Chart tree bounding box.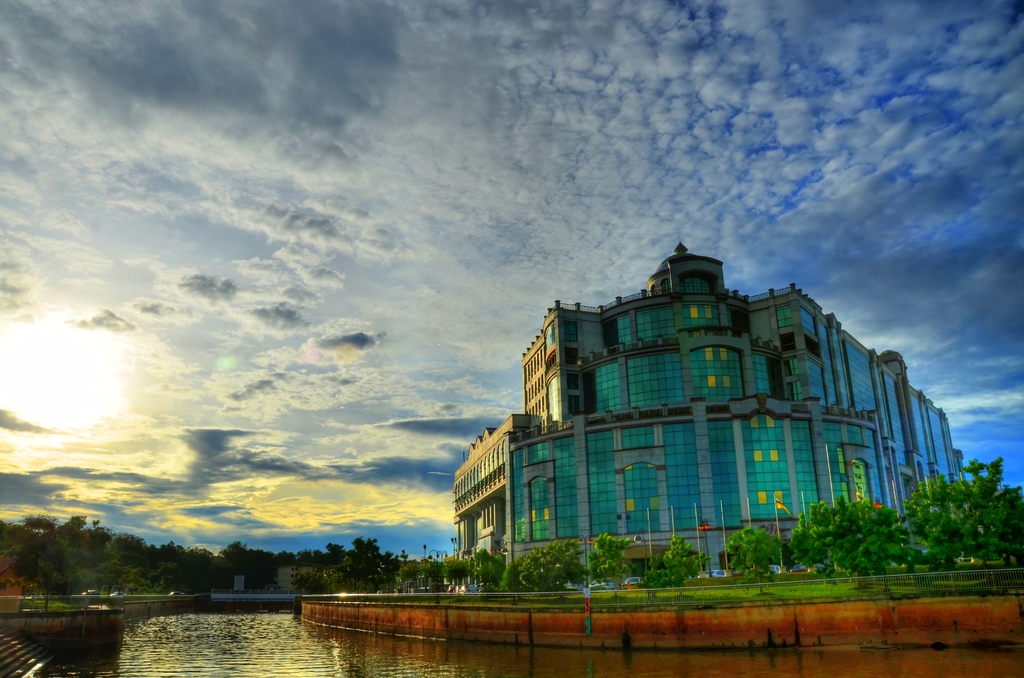
Charted: [x1=720, y1=525, x2=785, y2=586].
